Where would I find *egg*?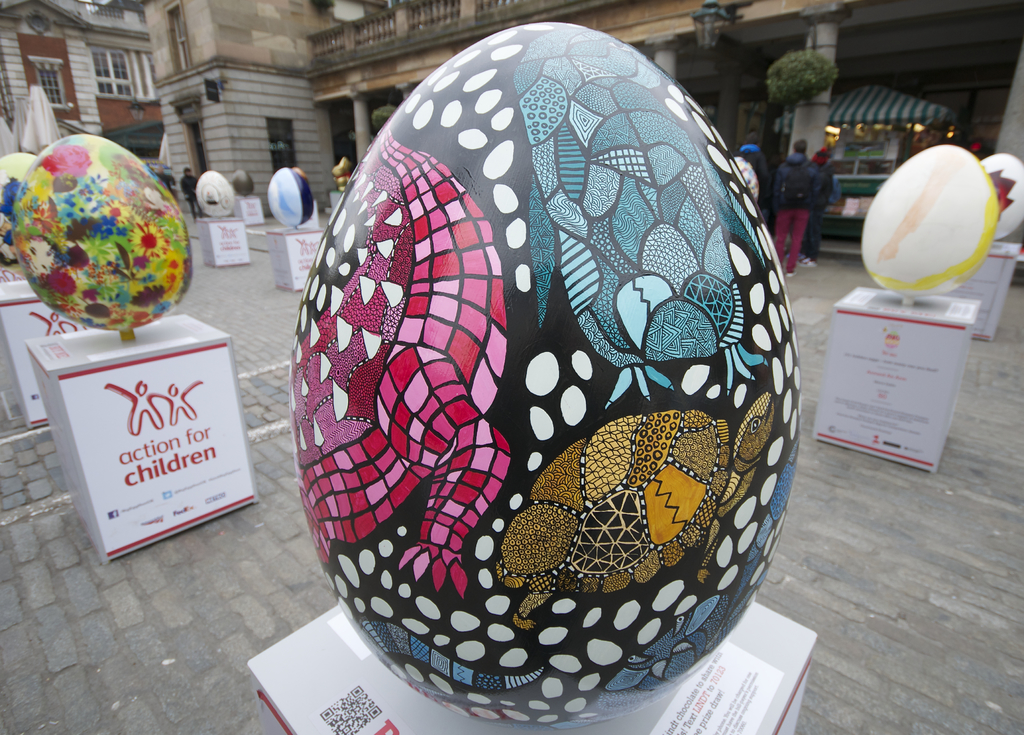
At 0 152 39 267.
